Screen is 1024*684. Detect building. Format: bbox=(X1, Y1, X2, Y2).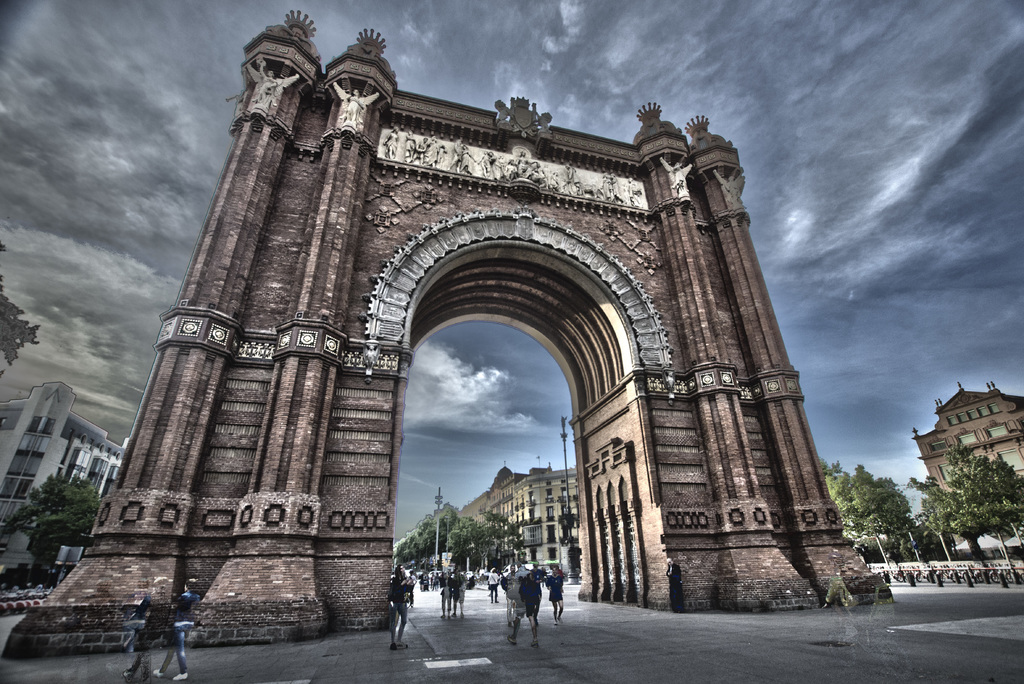
bbox=(909, 379, 1023, 557).
